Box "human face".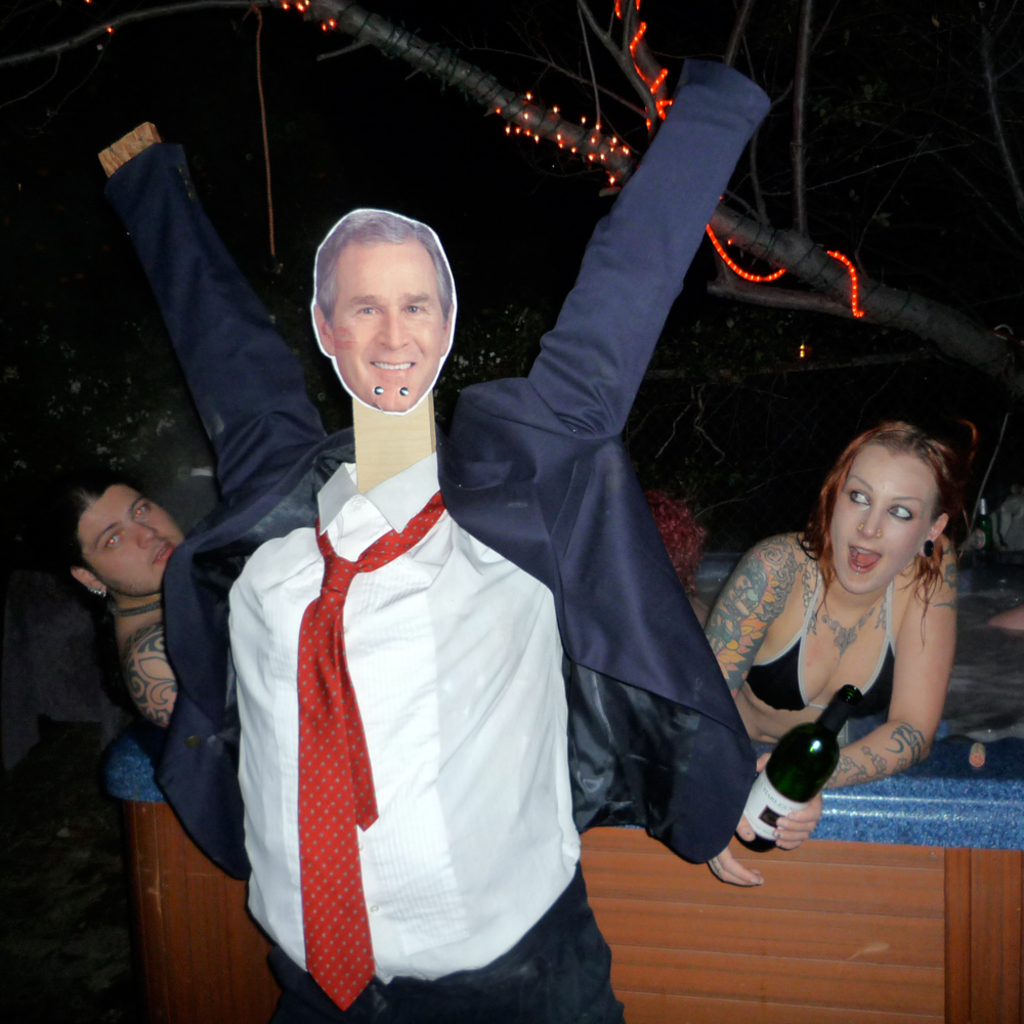
77, 488, 189, 597.
